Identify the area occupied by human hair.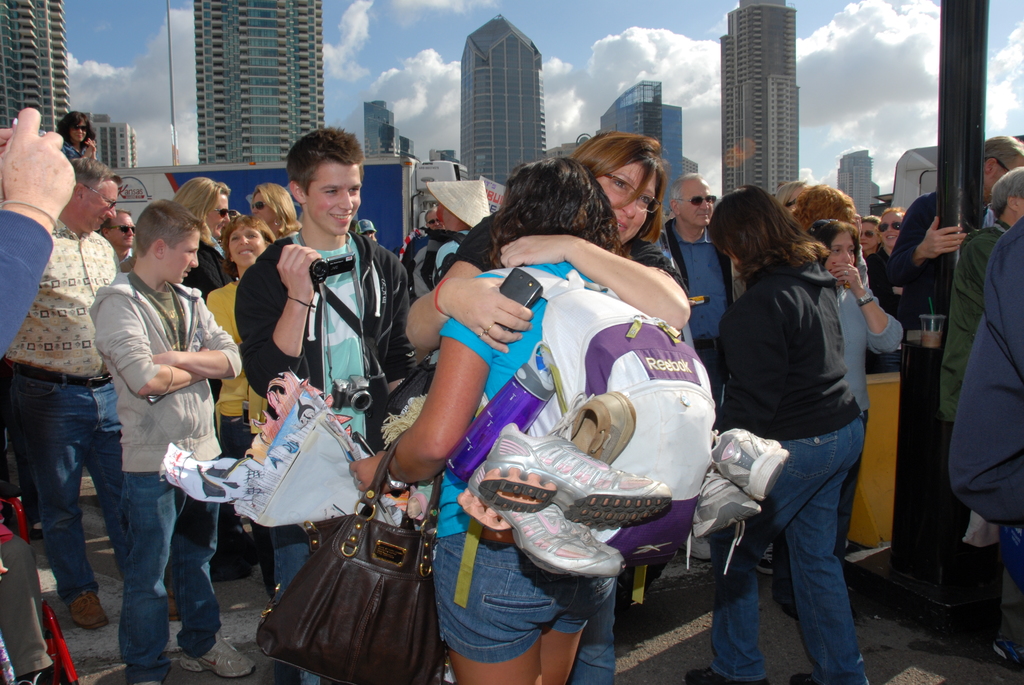
Area: [x1=871, y1=207, x2=908, y2=243].
